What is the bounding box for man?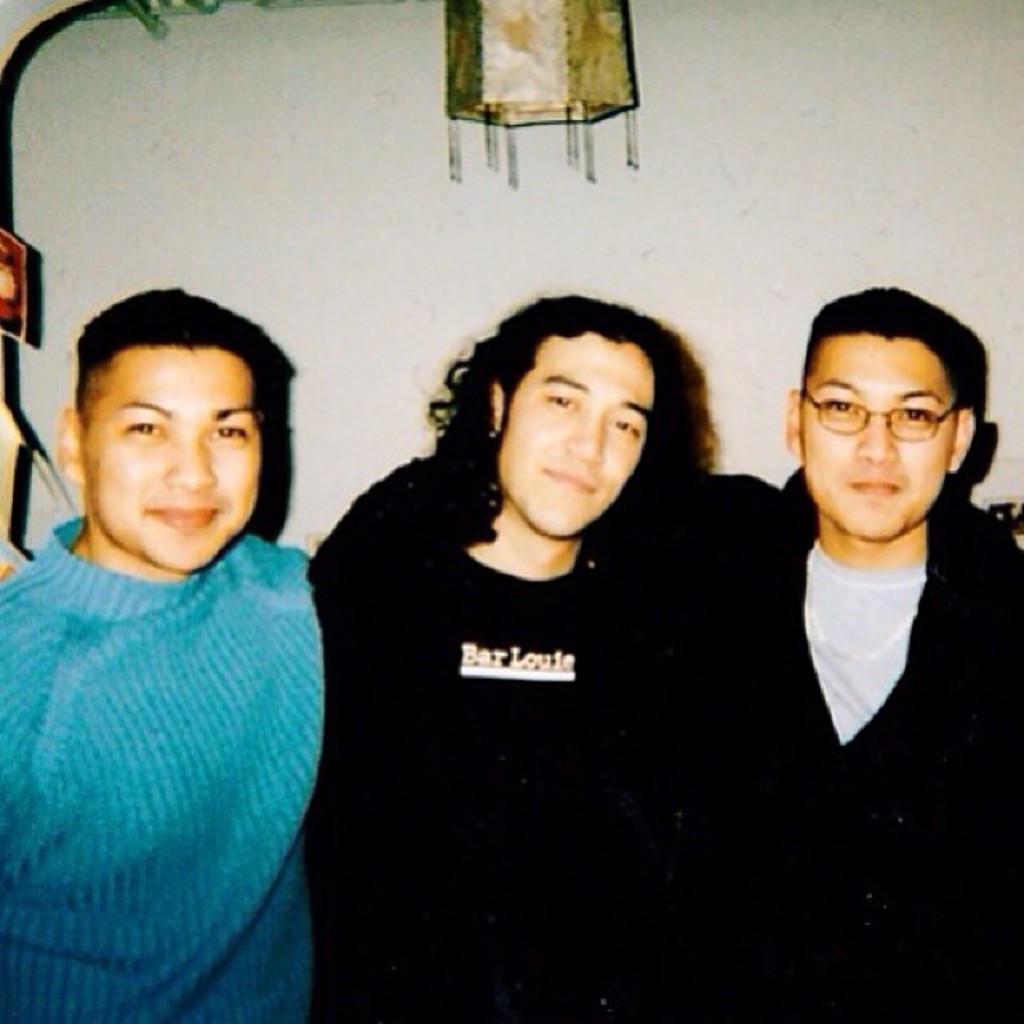
(left=682, top=286, right=1022, bottom=1022).
